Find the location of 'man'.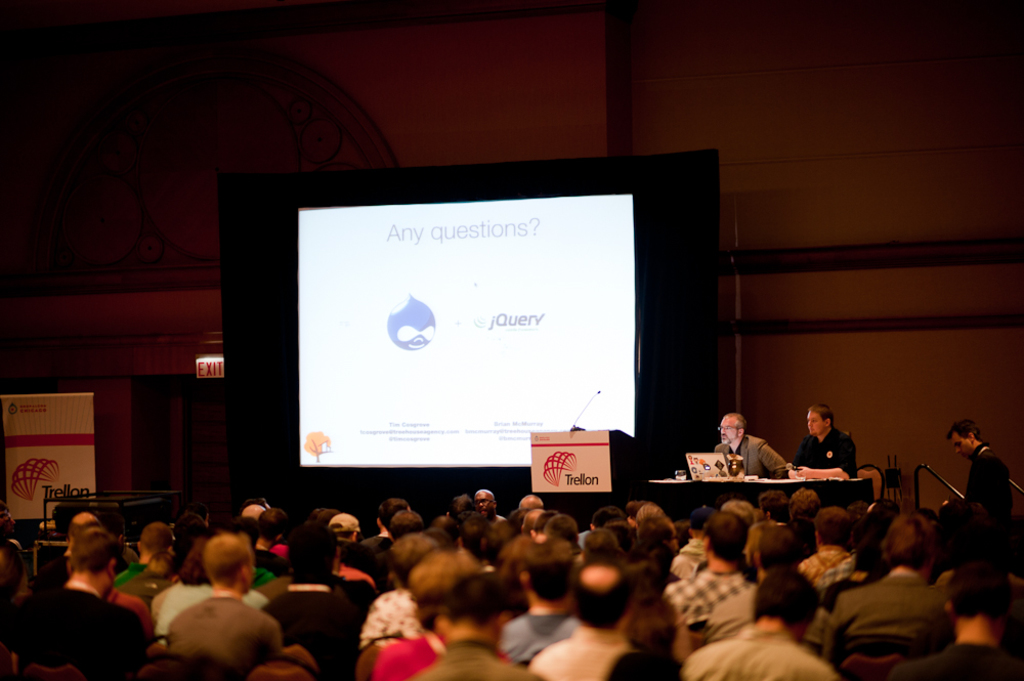
Location: <box>944,421,1011,510</box>.
